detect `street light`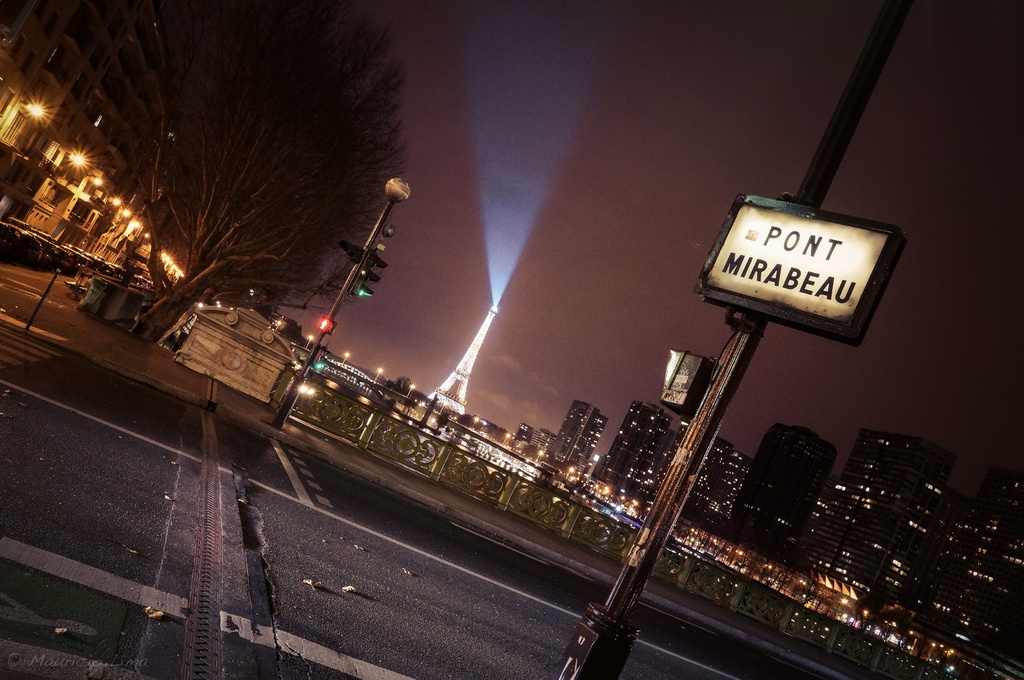
<box>0,92,42,134</box>
